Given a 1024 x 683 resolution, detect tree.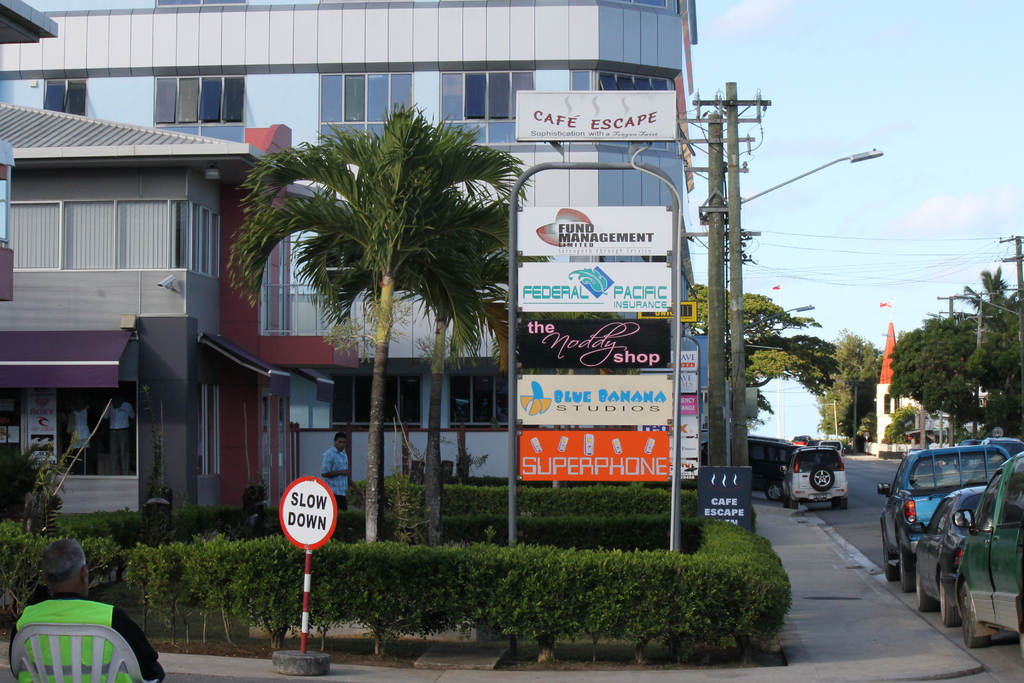
bbox(399, 248, 527, 547).
